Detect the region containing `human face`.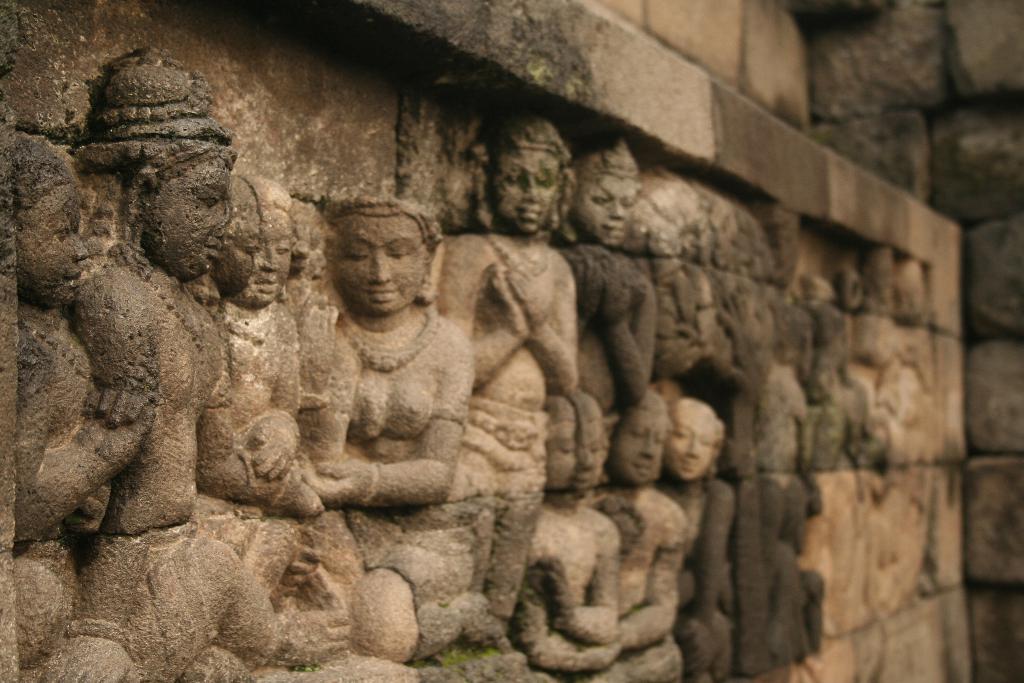
box(551, 416, 577, 491).
